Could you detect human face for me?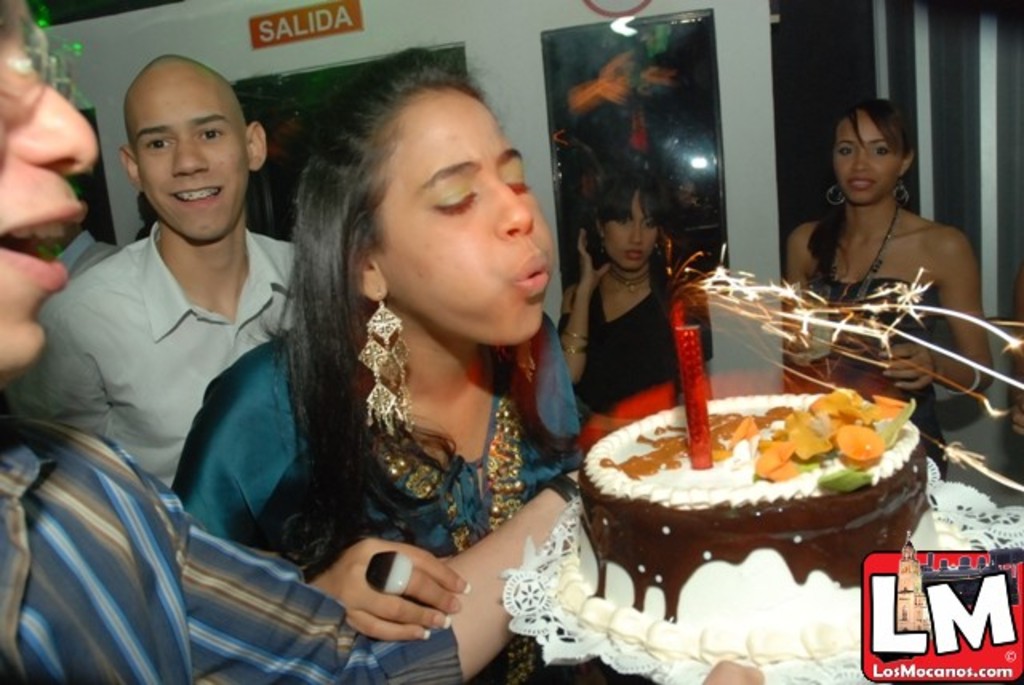
Detection result: box(603, 190, 659, 274).
